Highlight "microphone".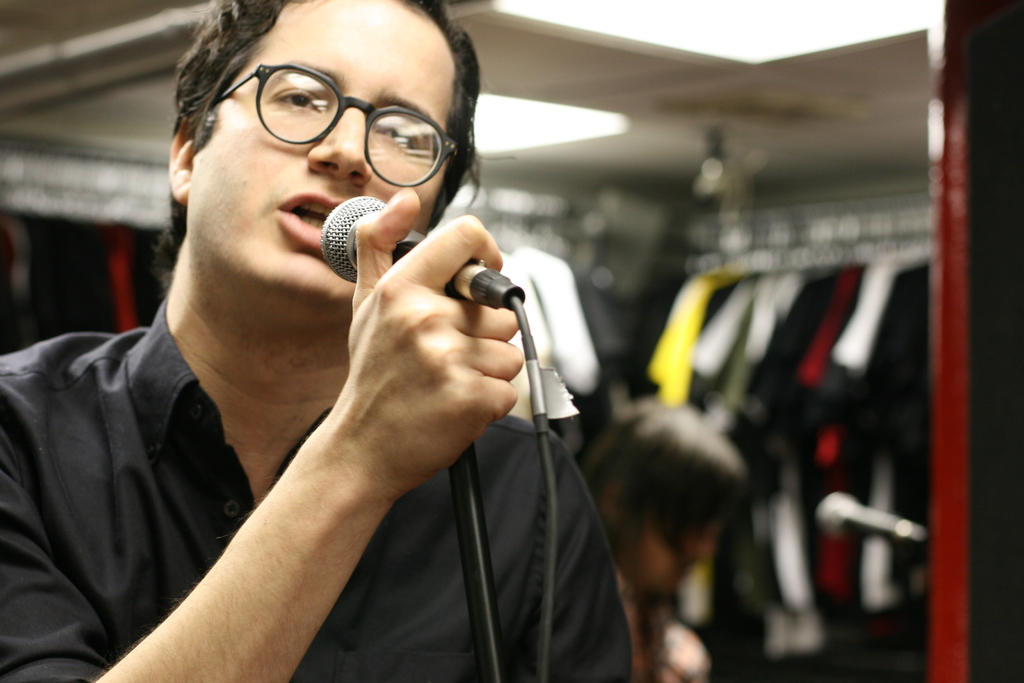
Highlighted region: Rect(312, 192, 532, 315).
